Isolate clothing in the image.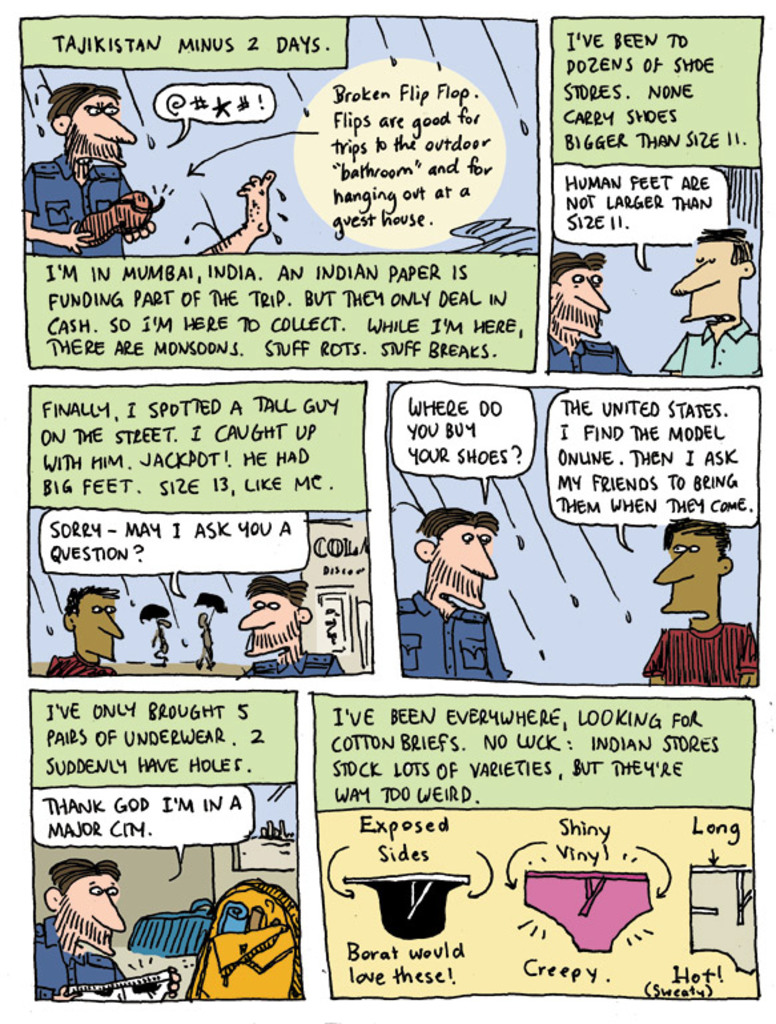
Isolated region: select_region(658, 320, 763, 376).
